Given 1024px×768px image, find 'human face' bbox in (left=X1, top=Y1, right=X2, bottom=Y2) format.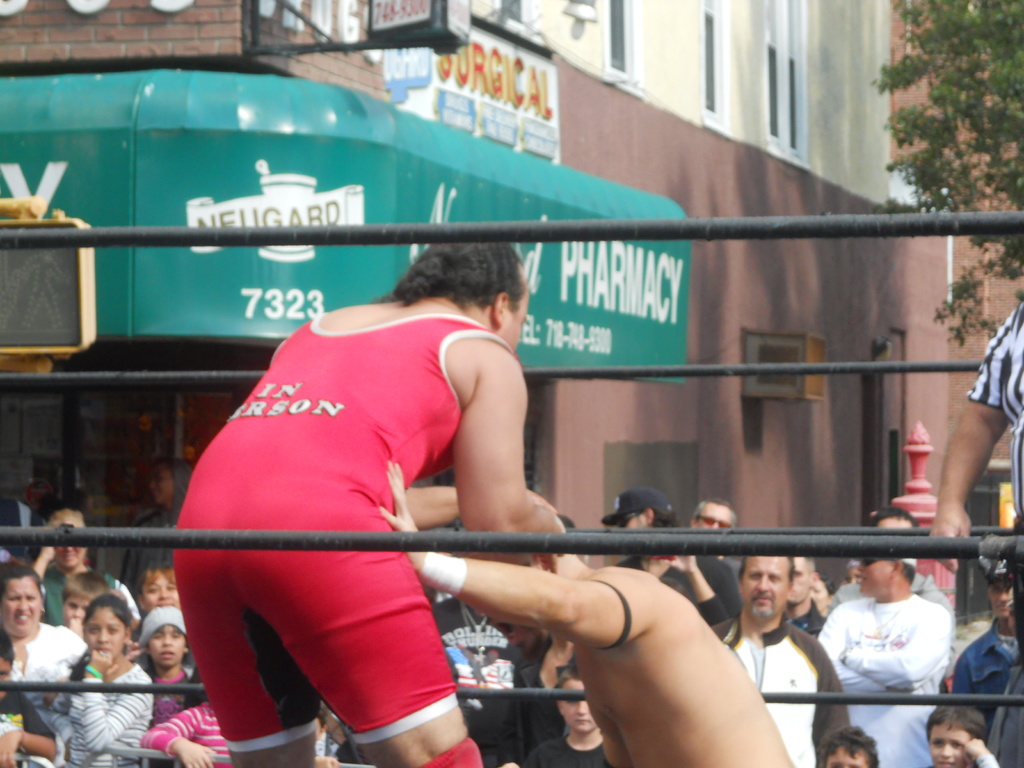
(left=794, top=560, right=815, bottom=601).
